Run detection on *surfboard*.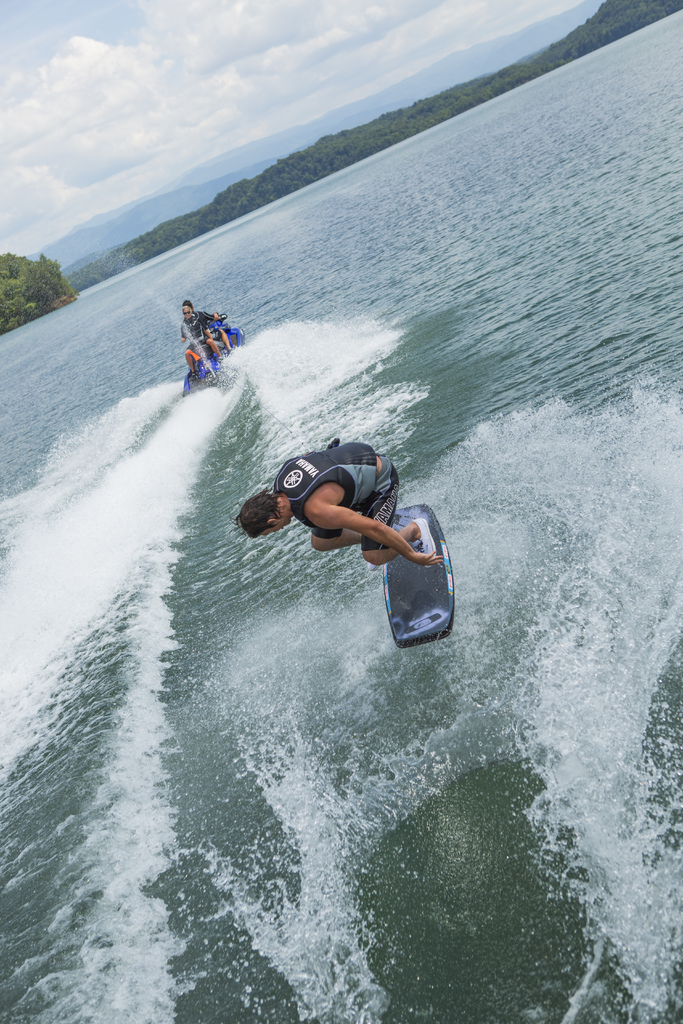
Result: (left=380, top=494, right=455, bottom=653).
